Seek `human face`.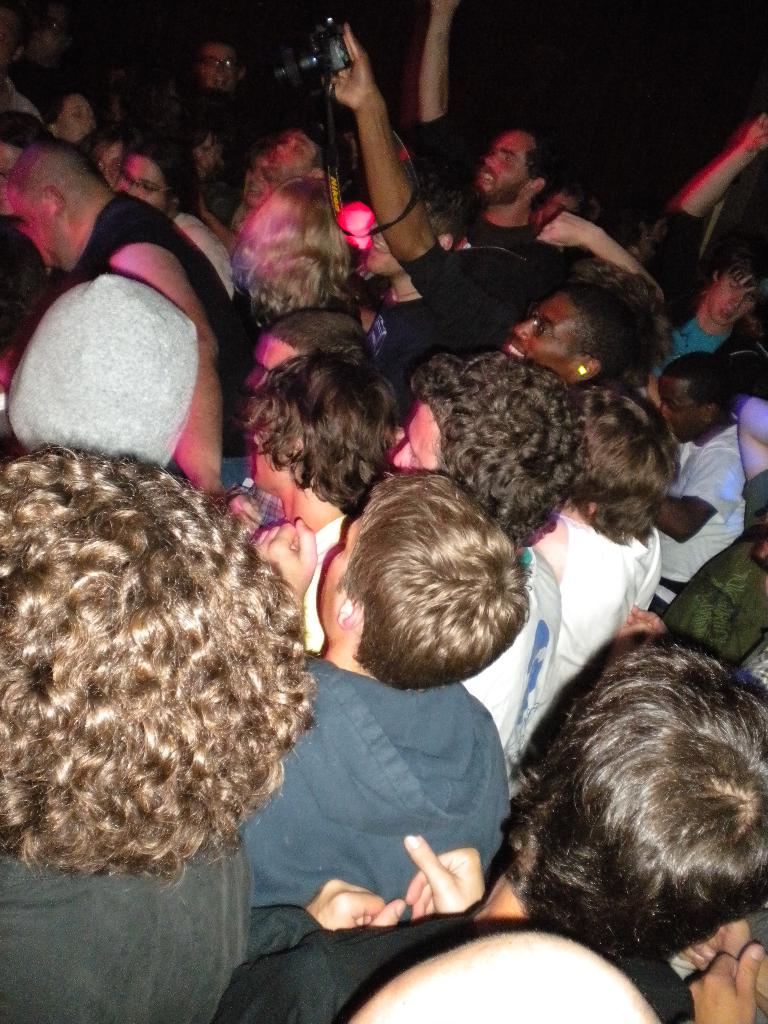
243:157:271:198.
